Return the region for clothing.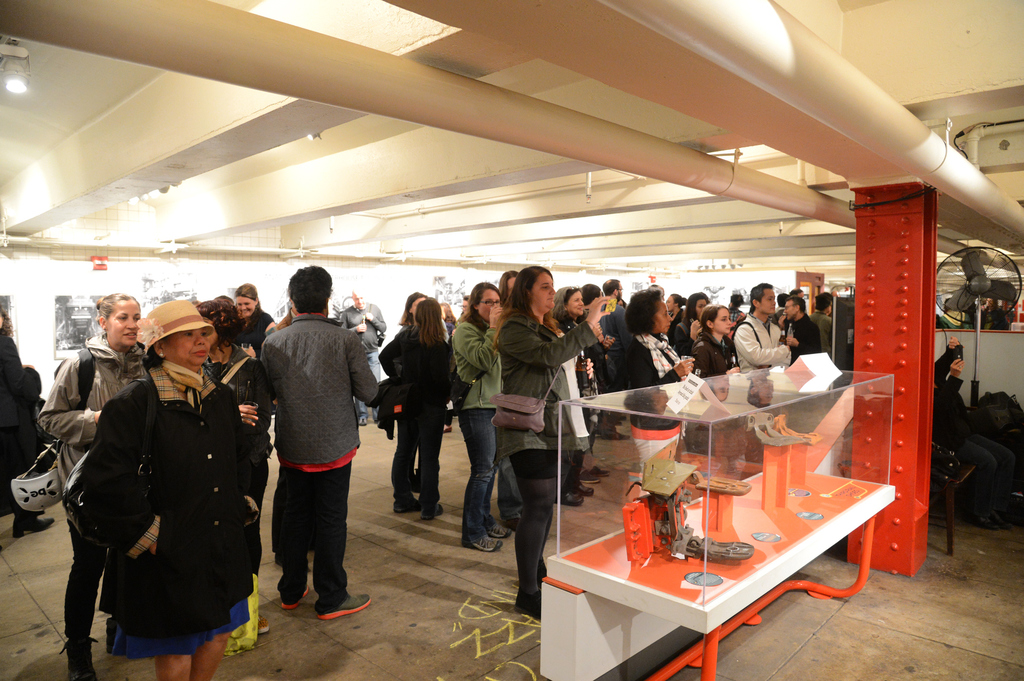
0:329:41:518.
